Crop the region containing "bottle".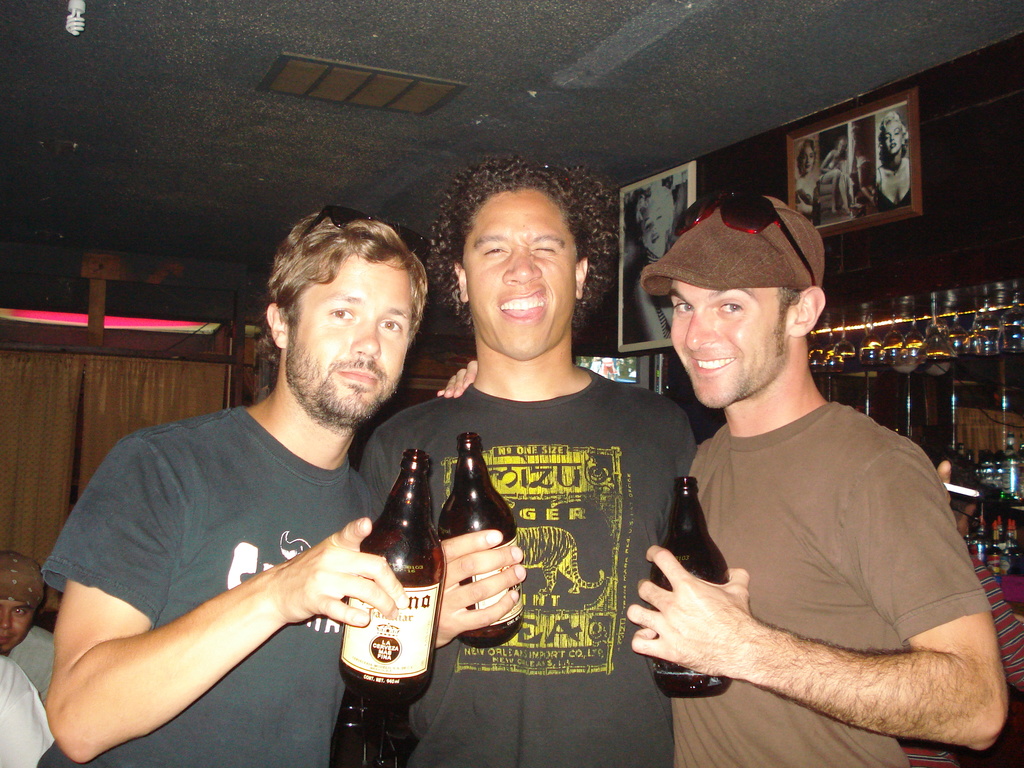
Crop region: [x1=339, y1=449, x2=445, y2=705].
